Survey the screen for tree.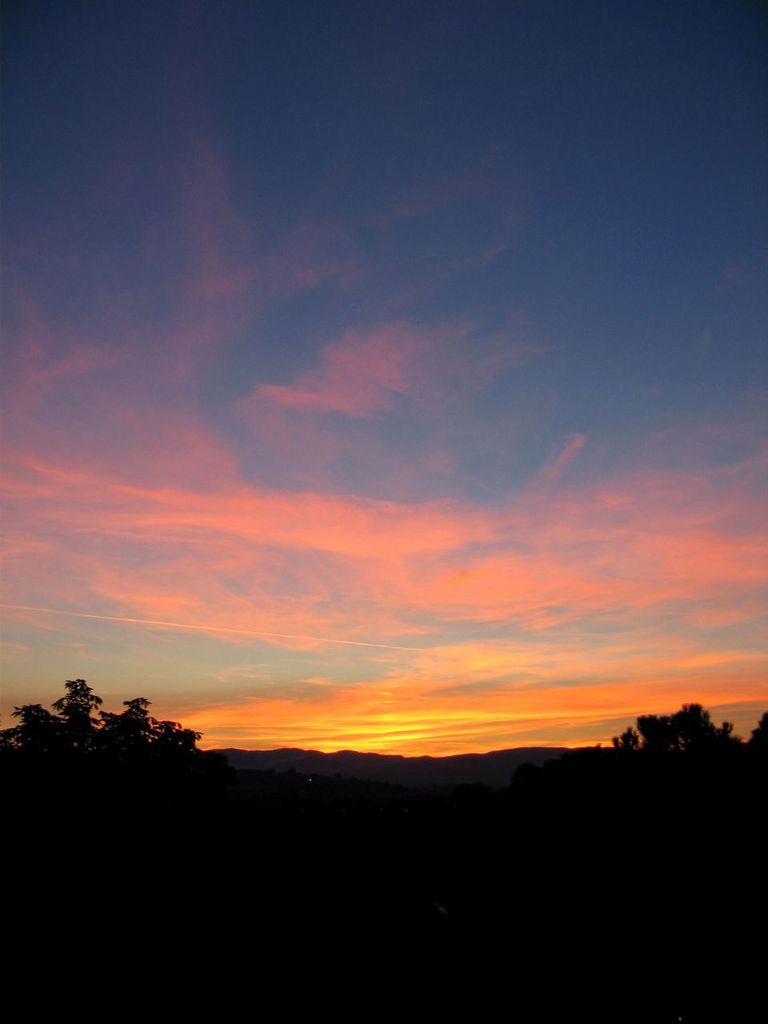
Survey found: 0:674:202:758.
